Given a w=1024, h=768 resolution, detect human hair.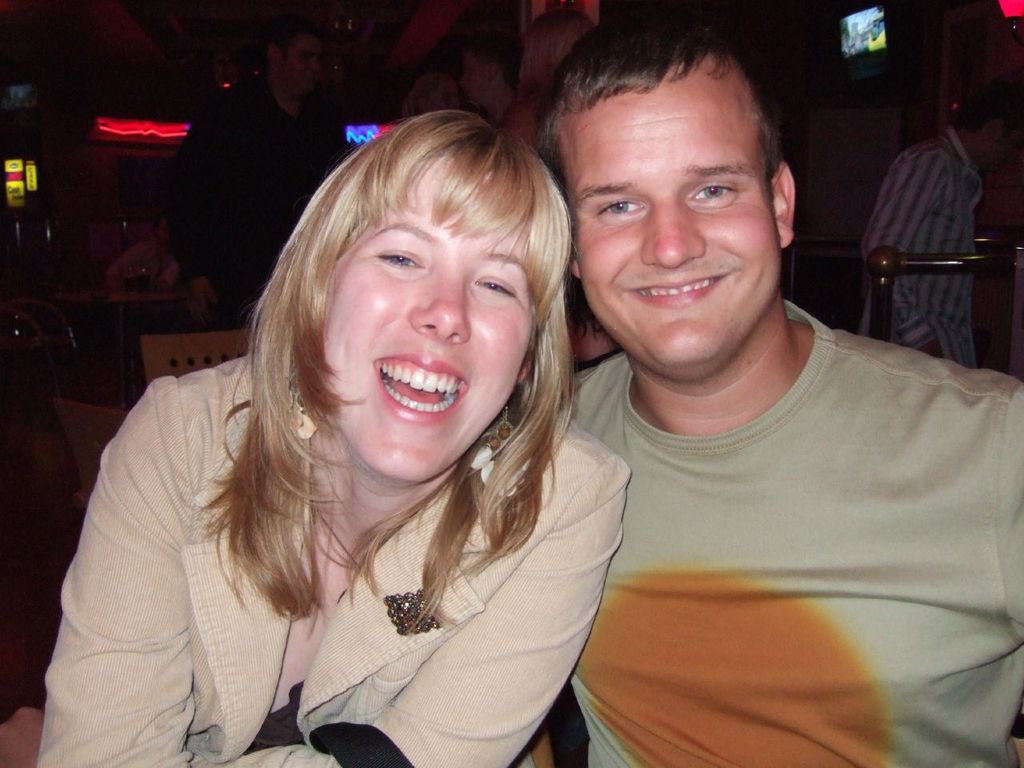
bbox=(262, 13, 326, 65).
